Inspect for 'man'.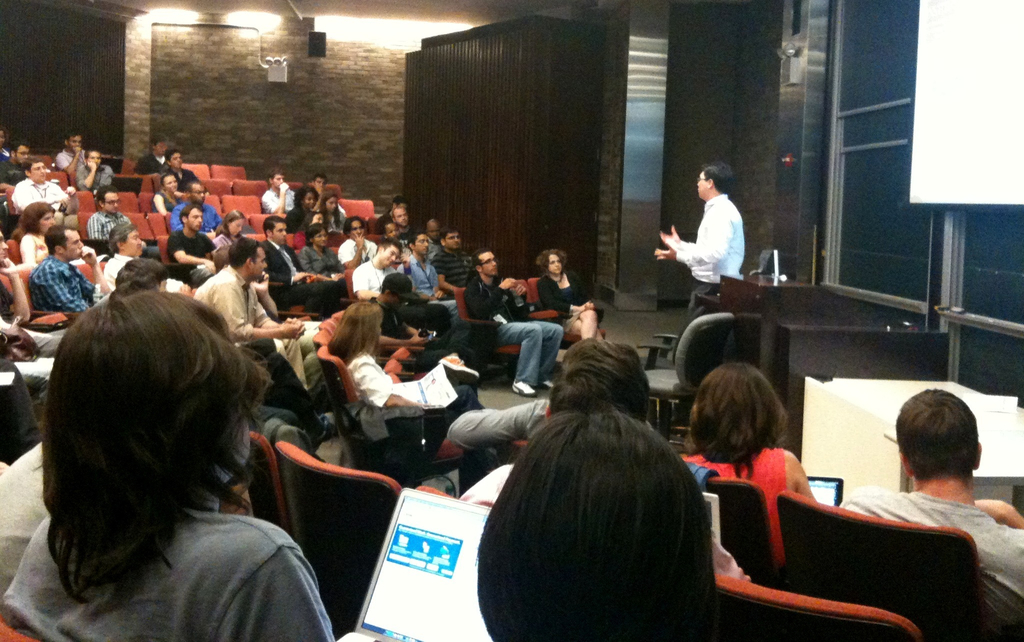
Inspection: 157:146:207:186.
